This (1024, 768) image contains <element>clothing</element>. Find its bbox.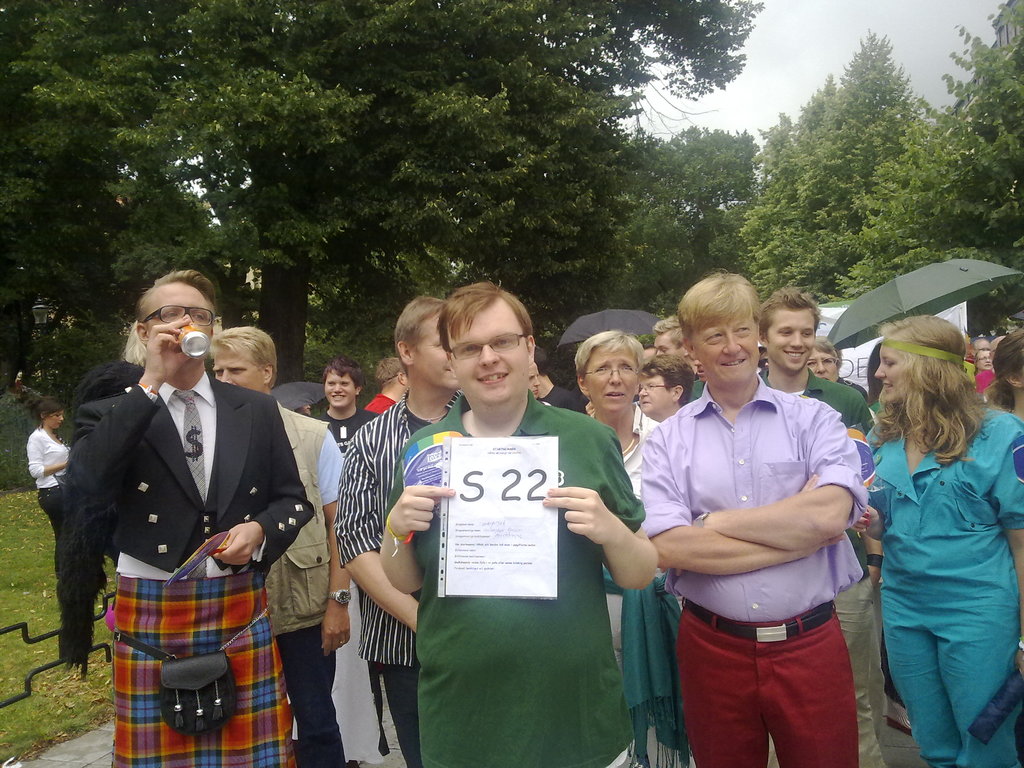
crop(36, 484, 103, 657).
